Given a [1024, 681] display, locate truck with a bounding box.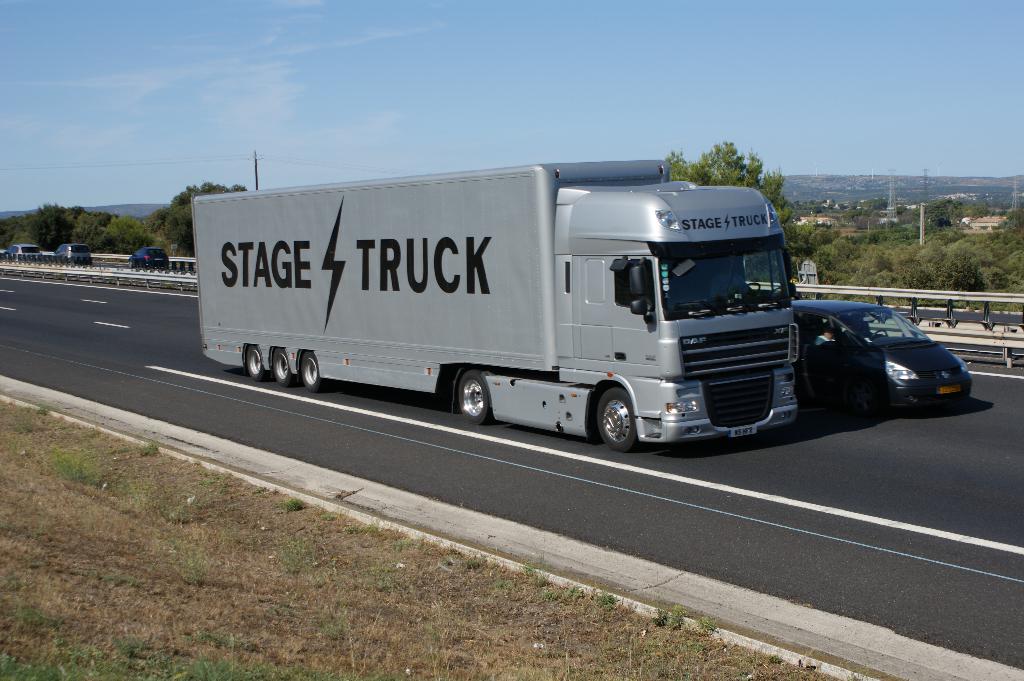
Located: 188, 152, 833, 450.
